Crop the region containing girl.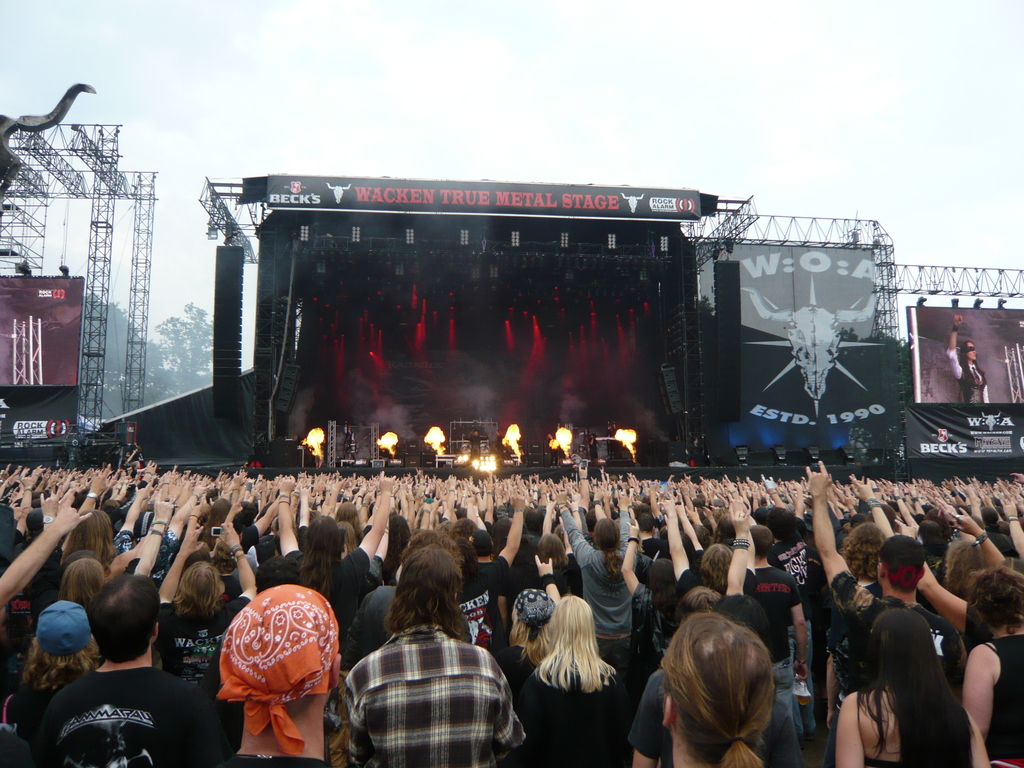
Crop region: crop(916, 509, 951, 581).
